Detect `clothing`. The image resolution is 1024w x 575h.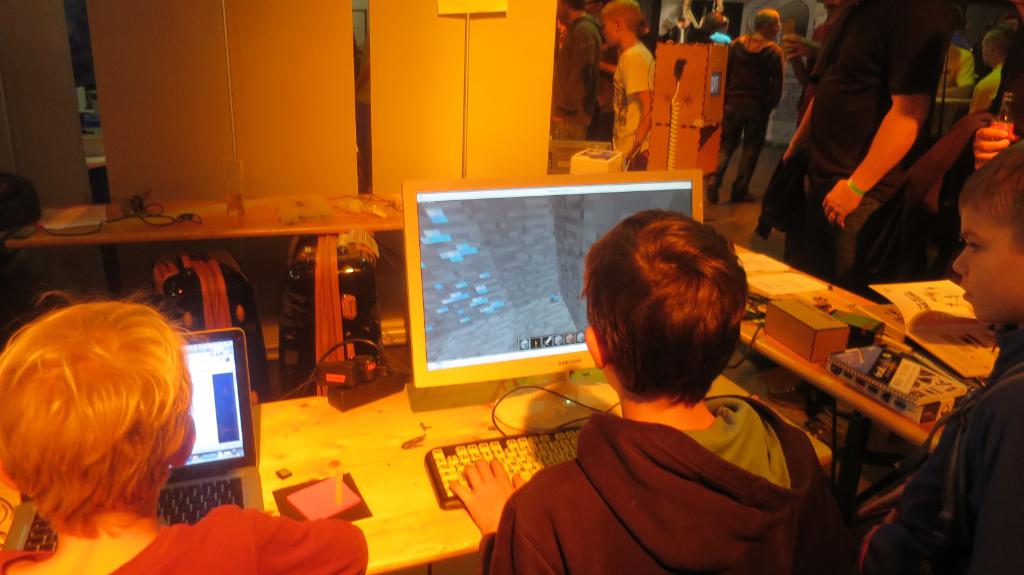
Rect(966, 64, 1005, 118).
